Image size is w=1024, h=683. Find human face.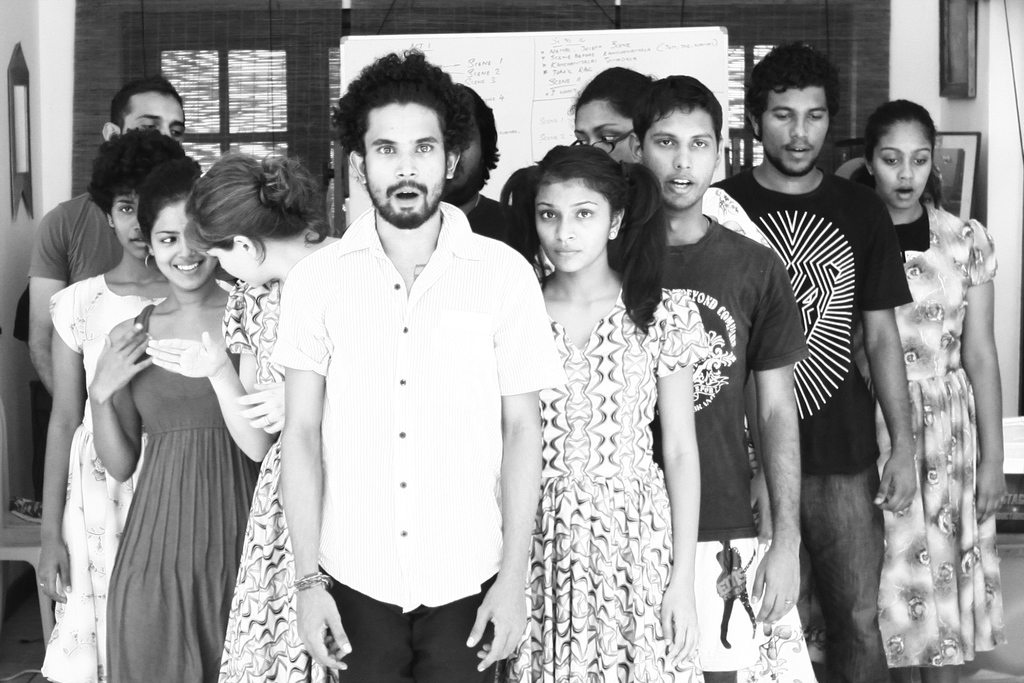
[150, 201, 209, 290].
